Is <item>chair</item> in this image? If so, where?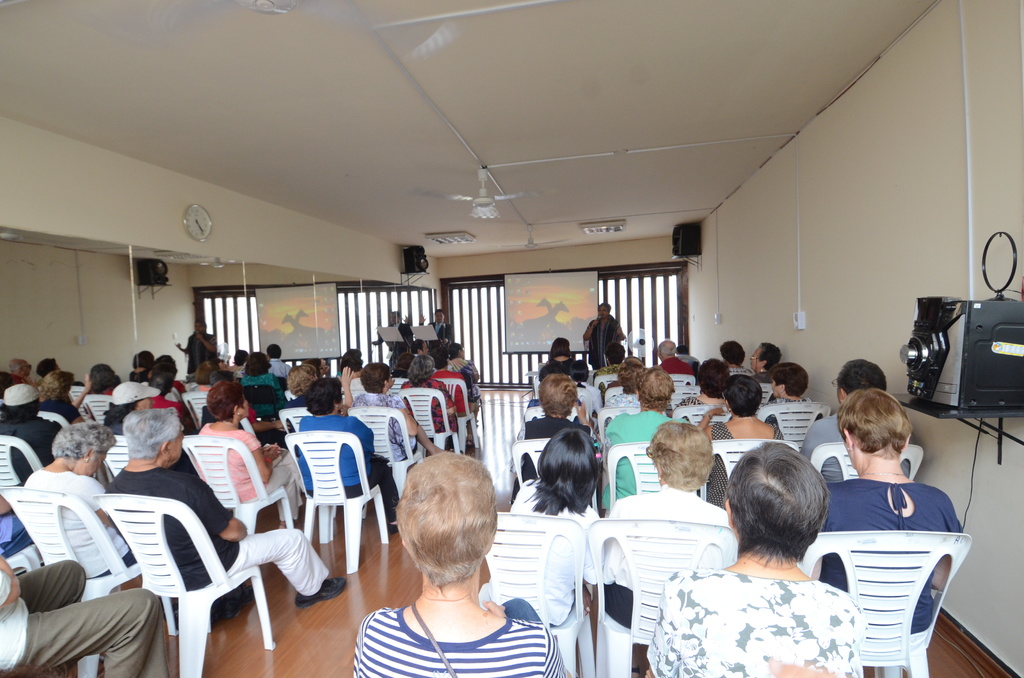
Yes, at box(672, 404, 736, 426).
